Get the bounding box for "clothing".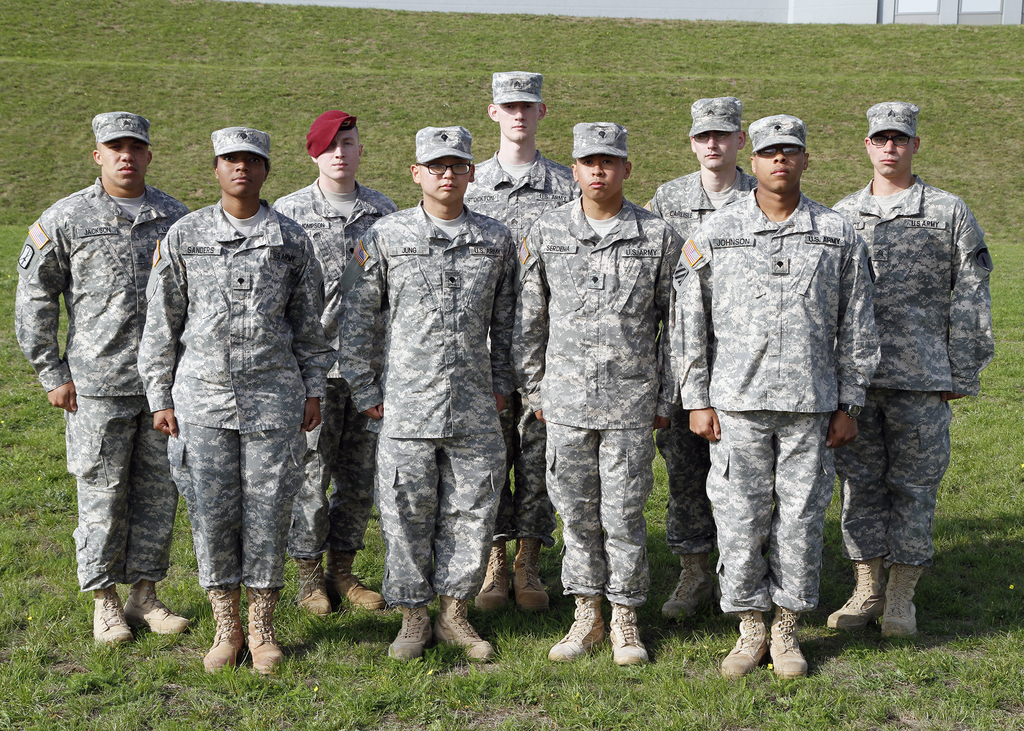
region(460, 140, 586, 554).
